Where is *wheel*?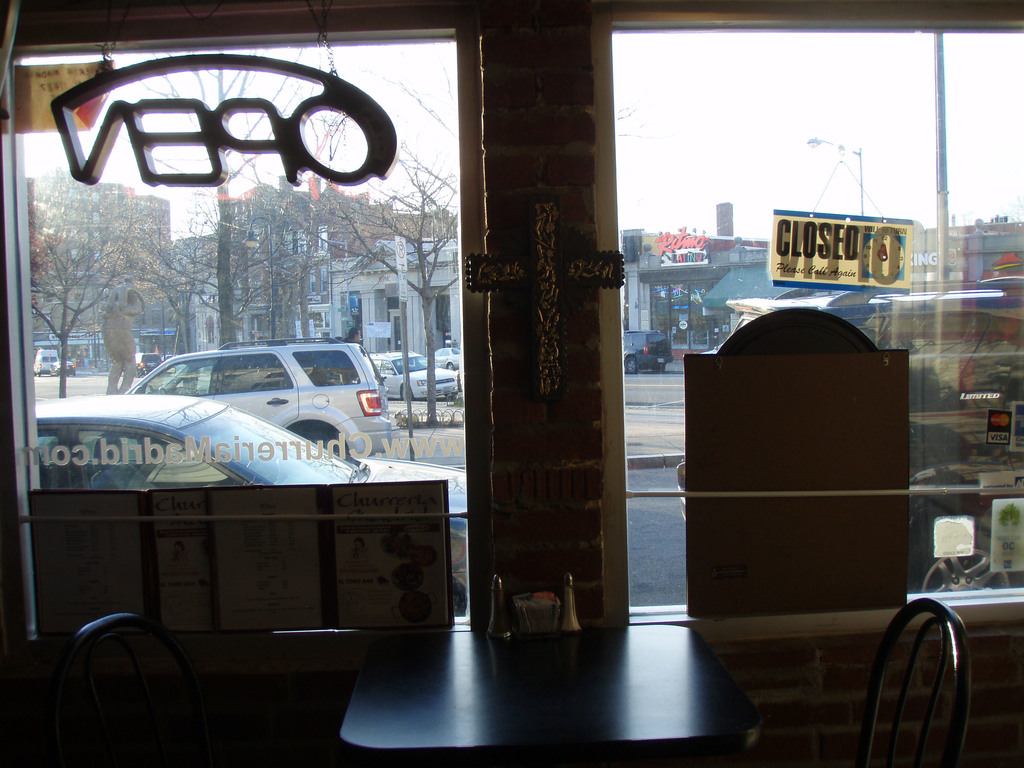
left=290, top=418, right=349, bottom=455.
